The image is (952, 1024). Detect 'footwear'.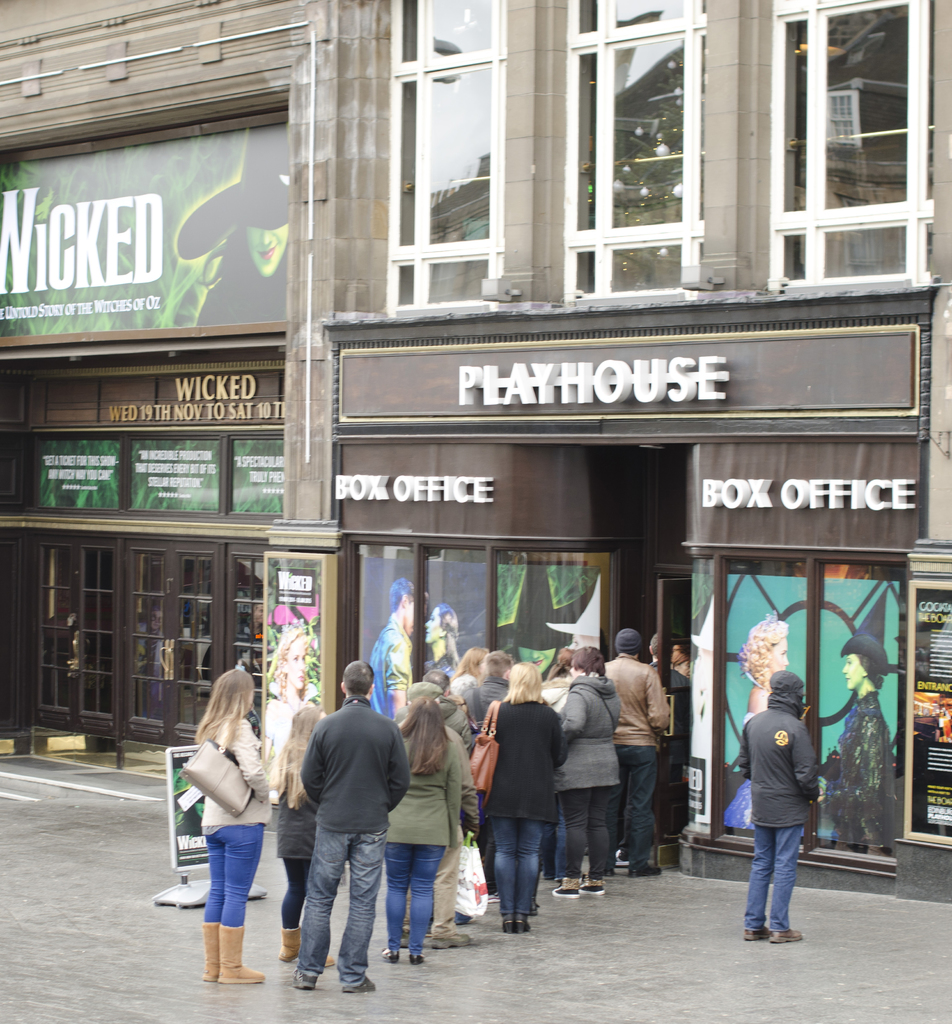
Detection: {"left": 549, "top": 880, "right": 581, "bottom": 894}.
